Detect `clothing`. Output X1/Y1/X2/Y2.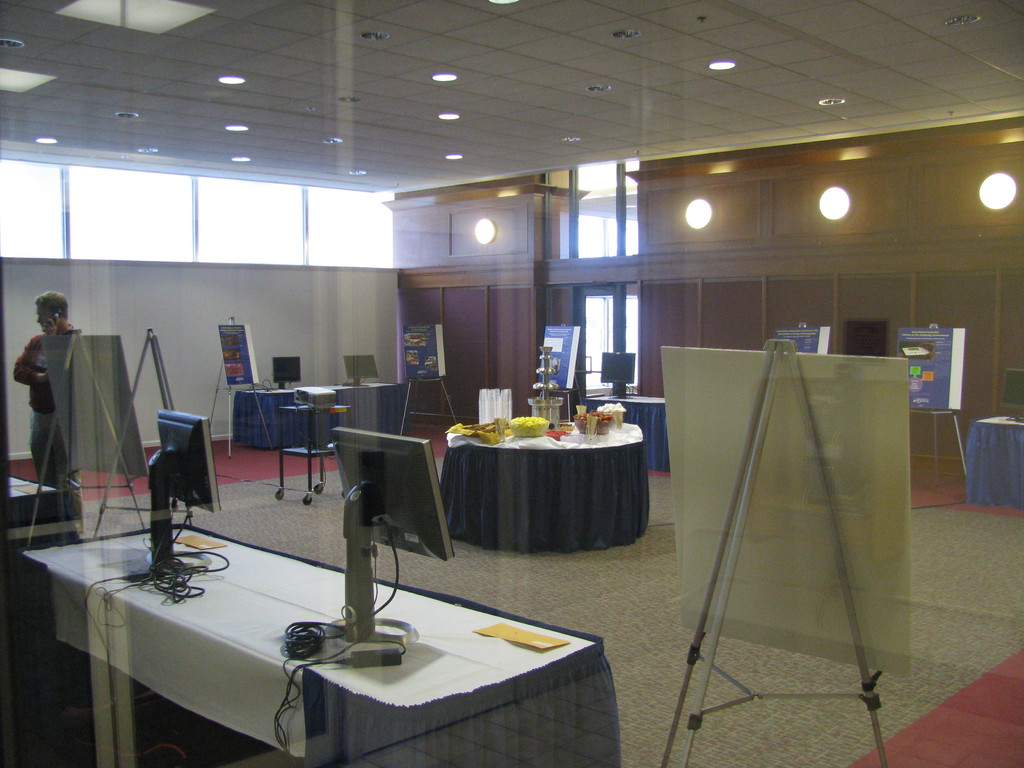
17/327/99/508.
